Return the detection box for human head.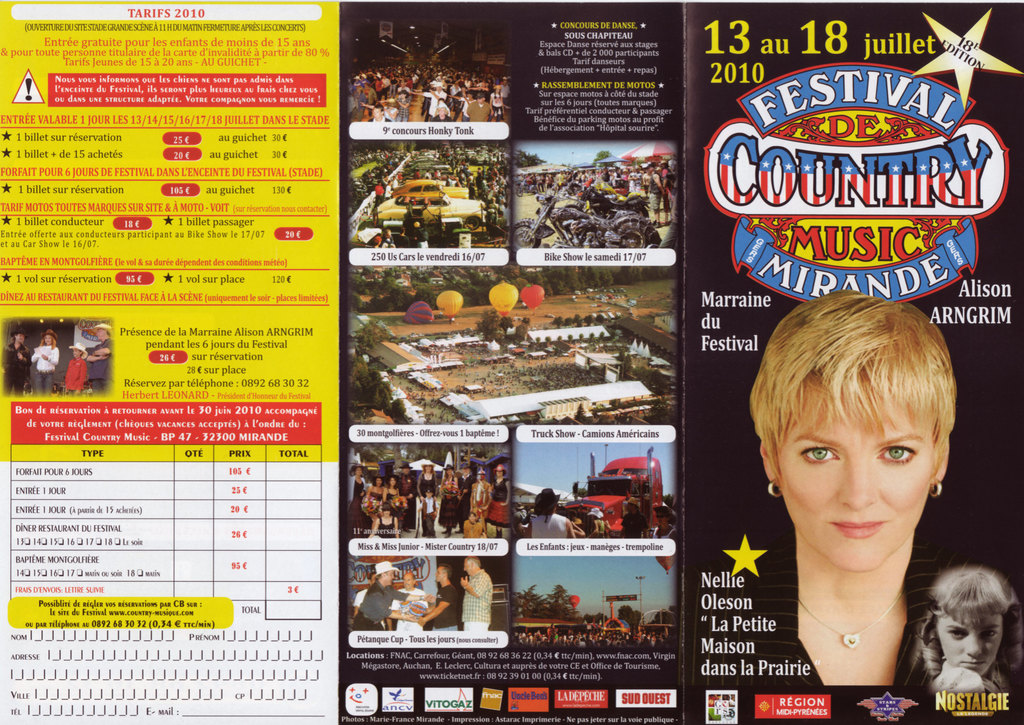
crop(40, 326, 56, 345).
